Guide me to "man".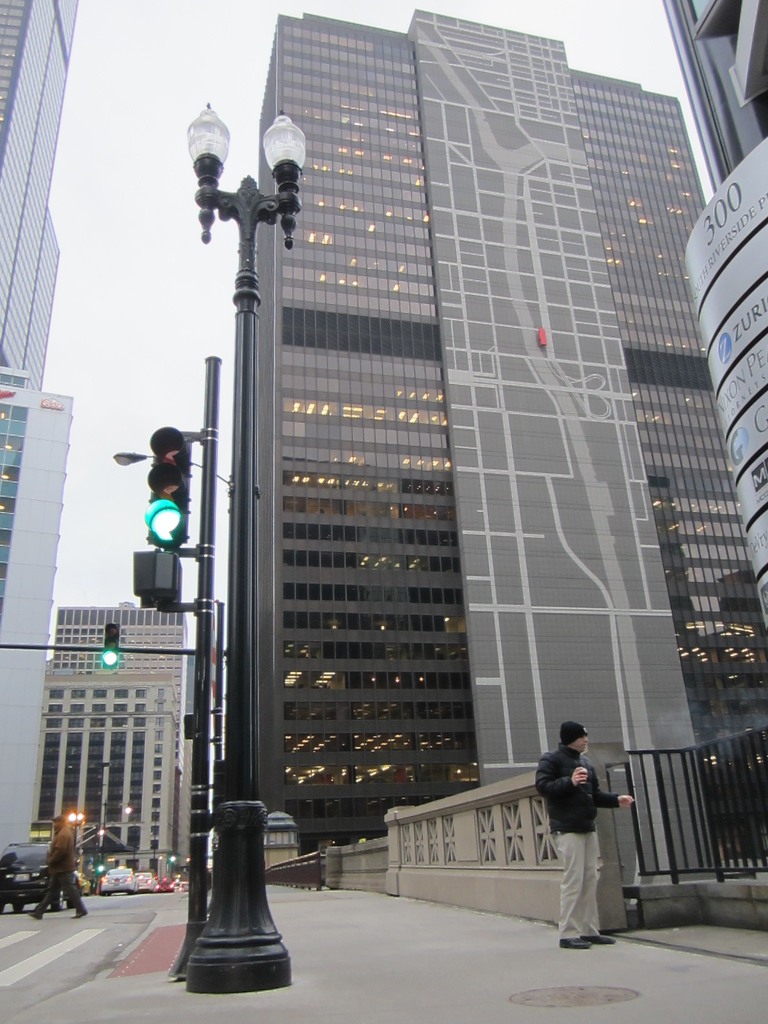
Guidance: locate(538, 715, 632, 935).
